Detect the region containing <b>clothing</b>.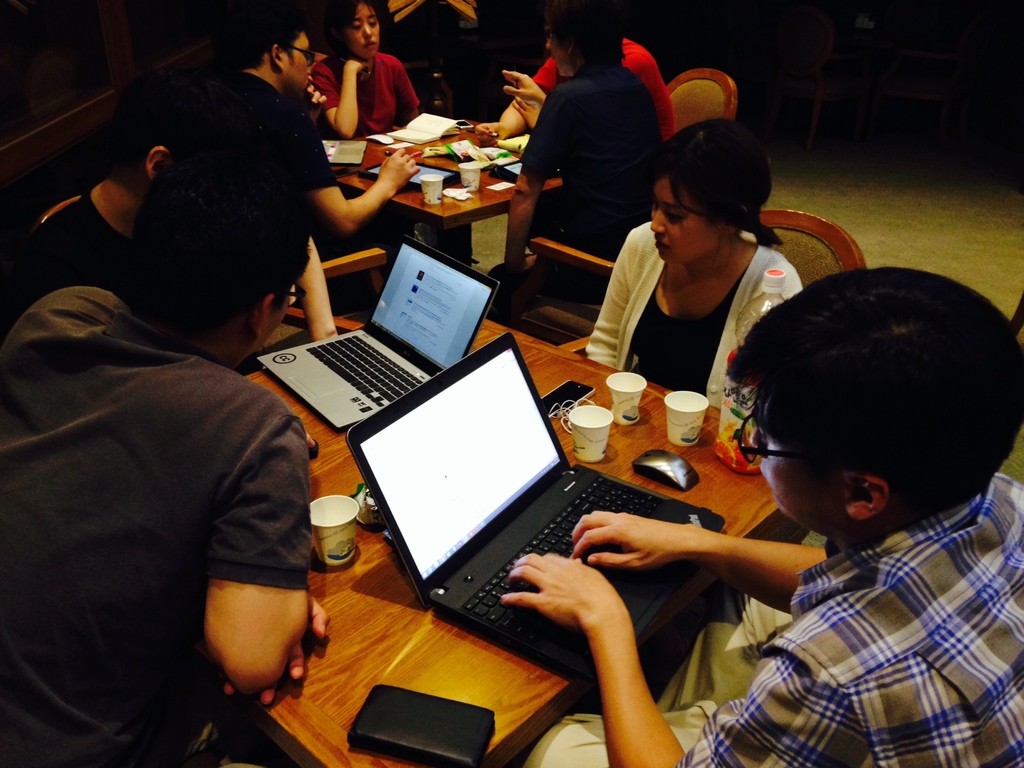
rect(26, 185, 332, 753).
